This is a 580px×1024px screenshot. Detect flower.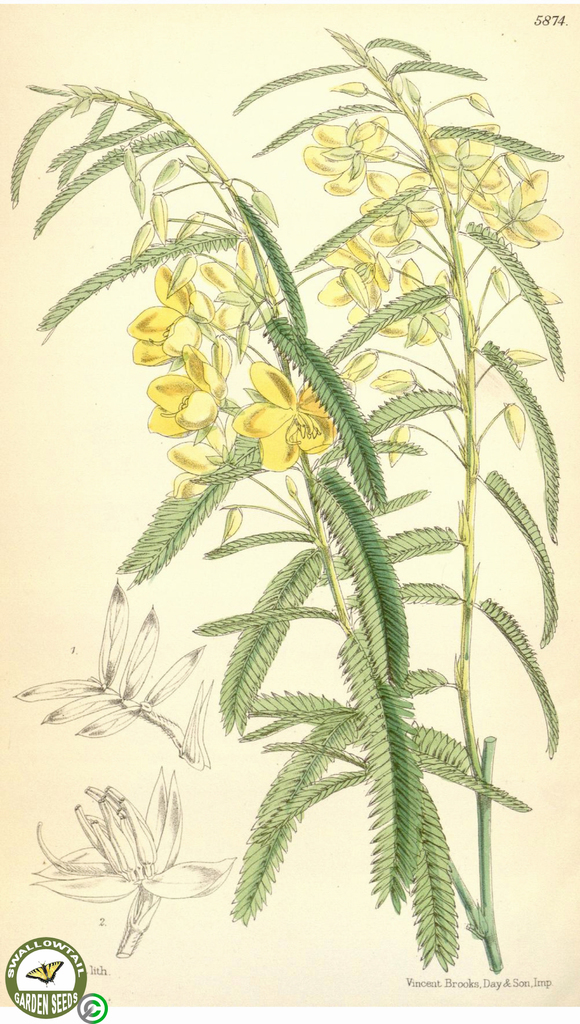
Rect(468, 169, 567, 248).
